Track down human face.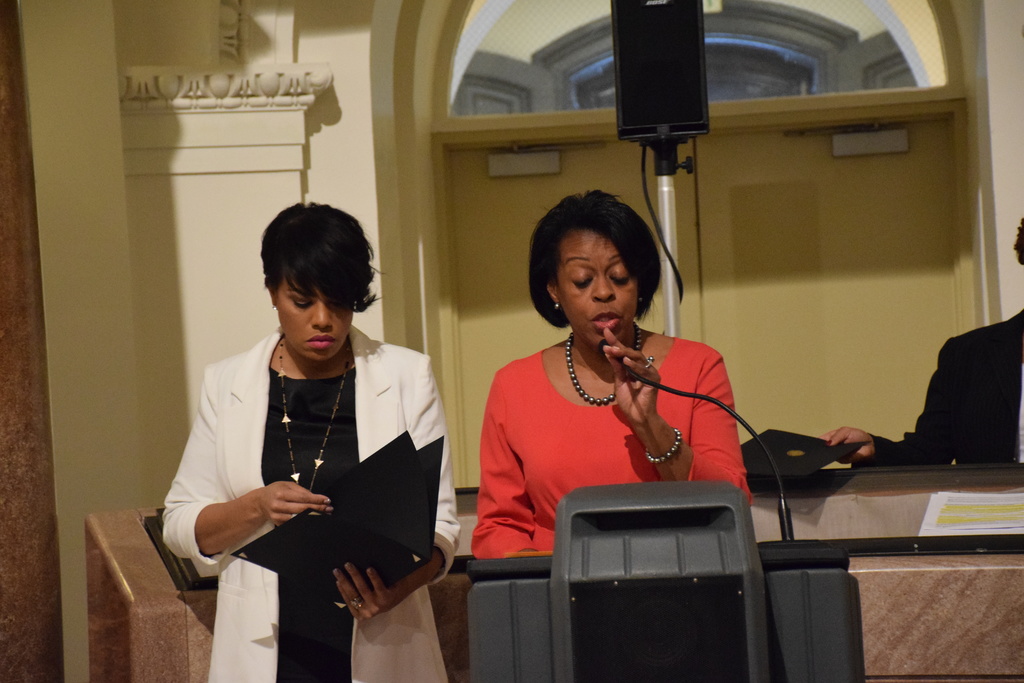
Tracked to [556, 226, 637, 349].
